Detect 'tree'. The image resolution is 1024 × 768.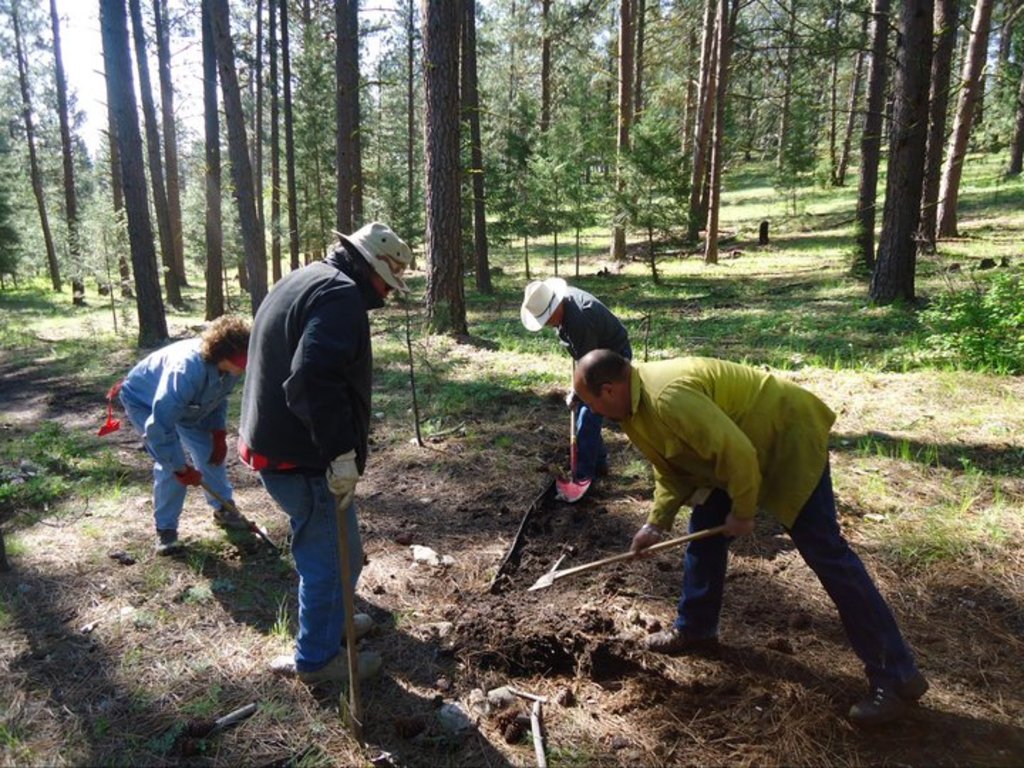
x1=462 y1=4 x2=496 y2=294.
